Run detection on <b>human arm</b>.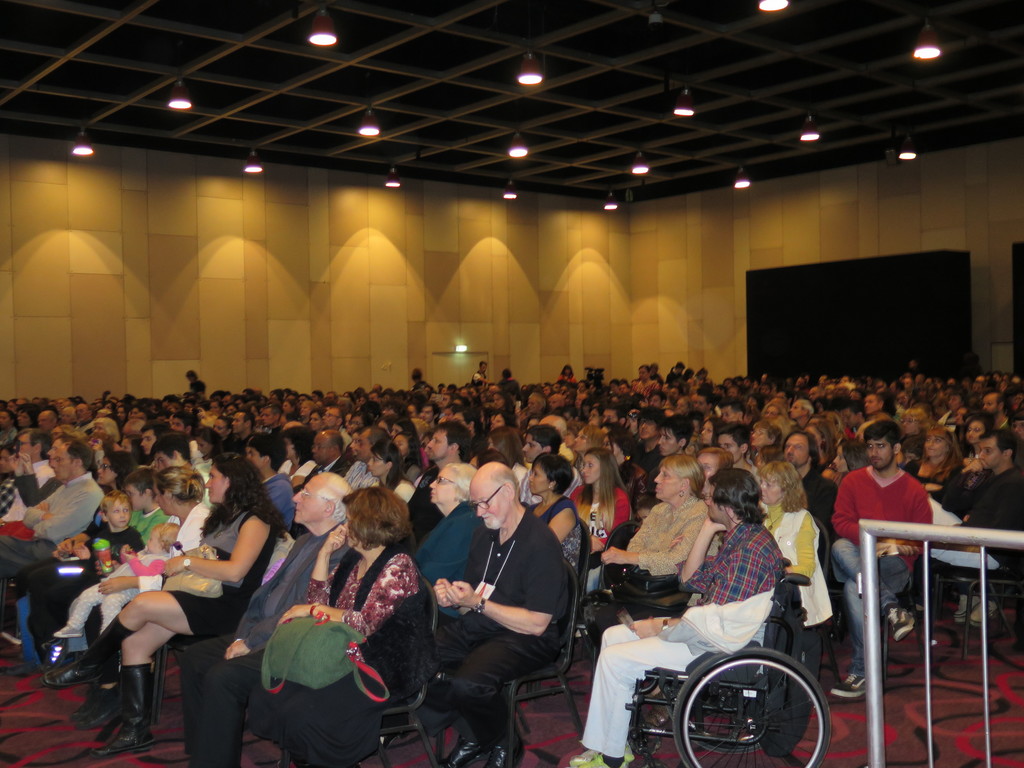
Result: rect(831, 479, 868, 550).
